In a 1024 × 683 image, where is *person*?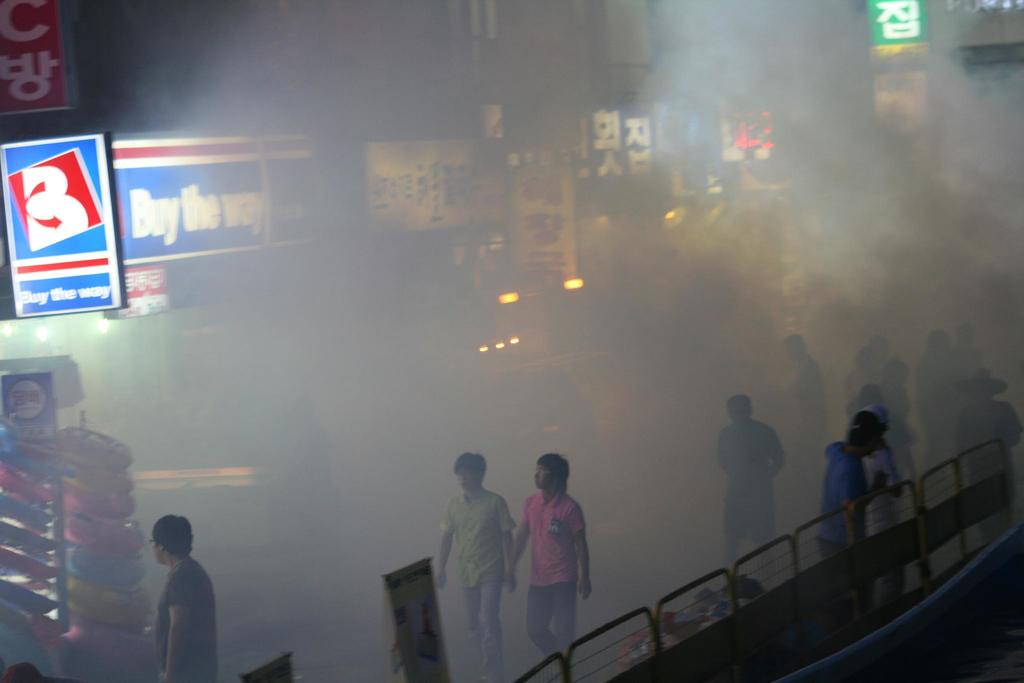
<box>524,459,602,658</box>.
